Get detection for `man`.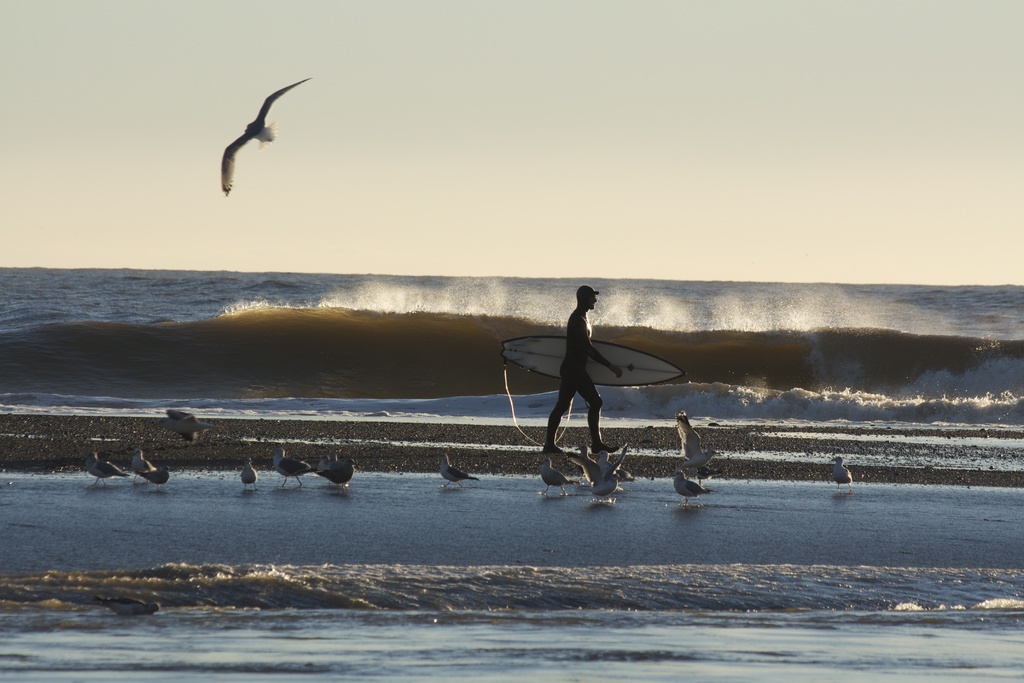
Detection: region(541, 283, 621, 454).
